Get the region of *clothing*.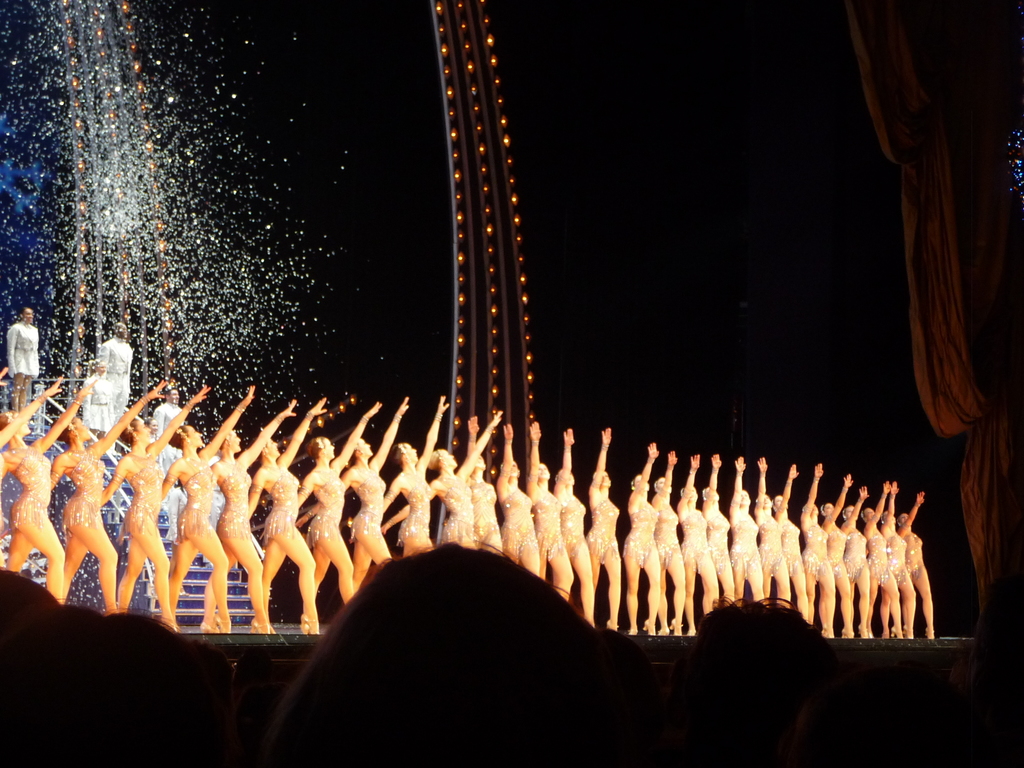
rect(260, 468, 301, 540).
